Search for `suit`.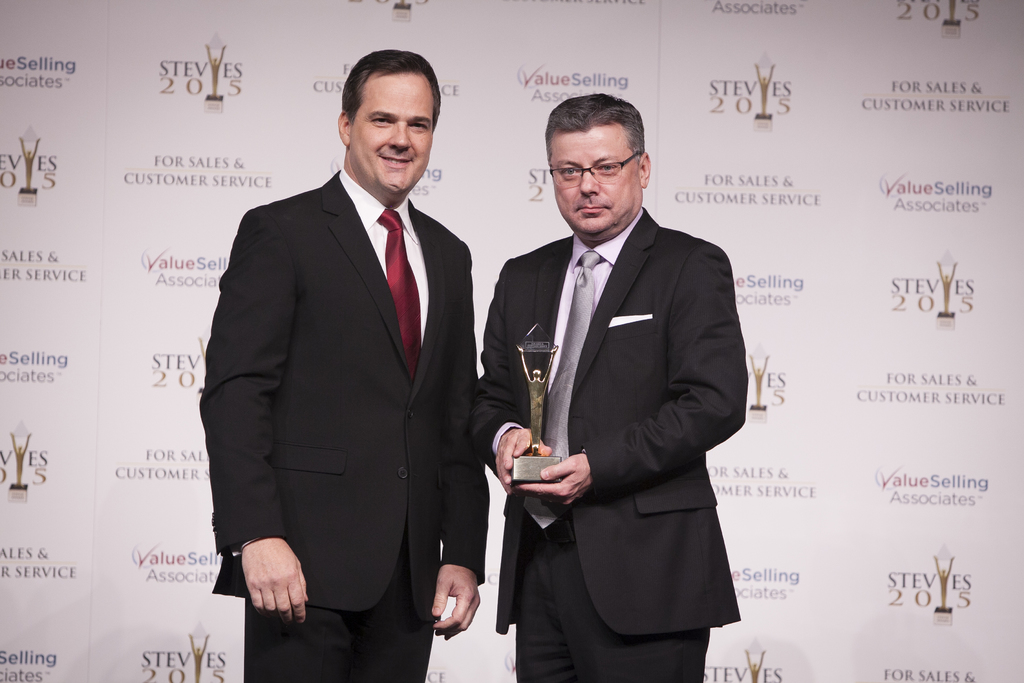
Found at box=[477, 97, 755, 678].
